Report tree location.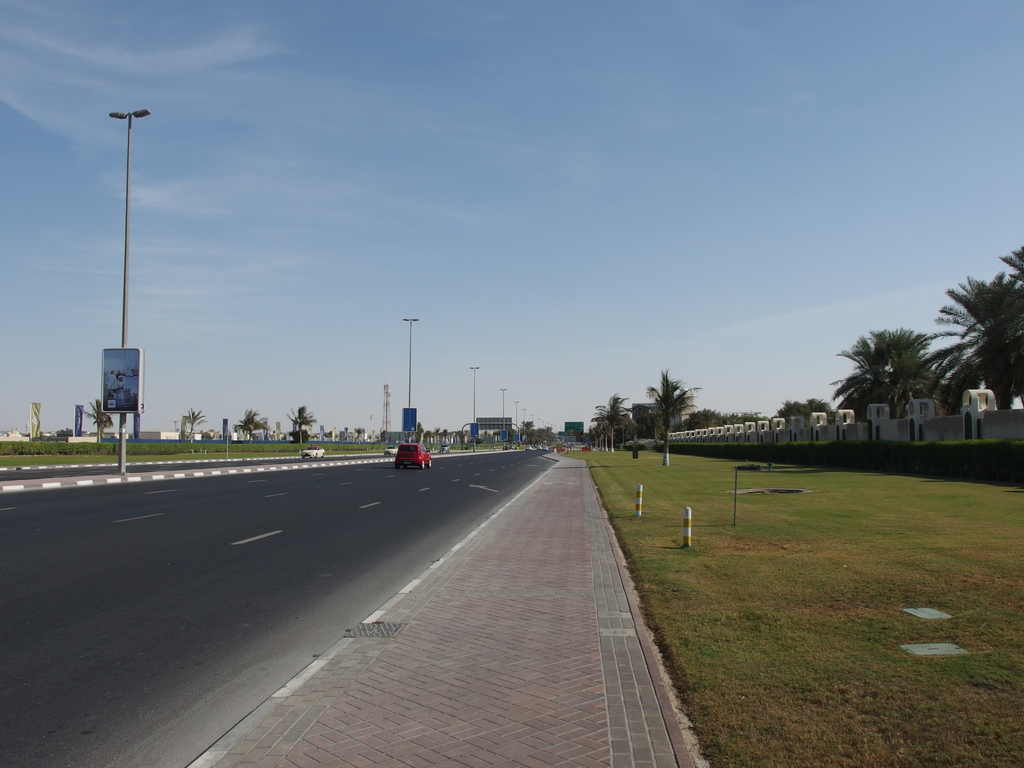
Report: crop(649, 373, 700, 465).
